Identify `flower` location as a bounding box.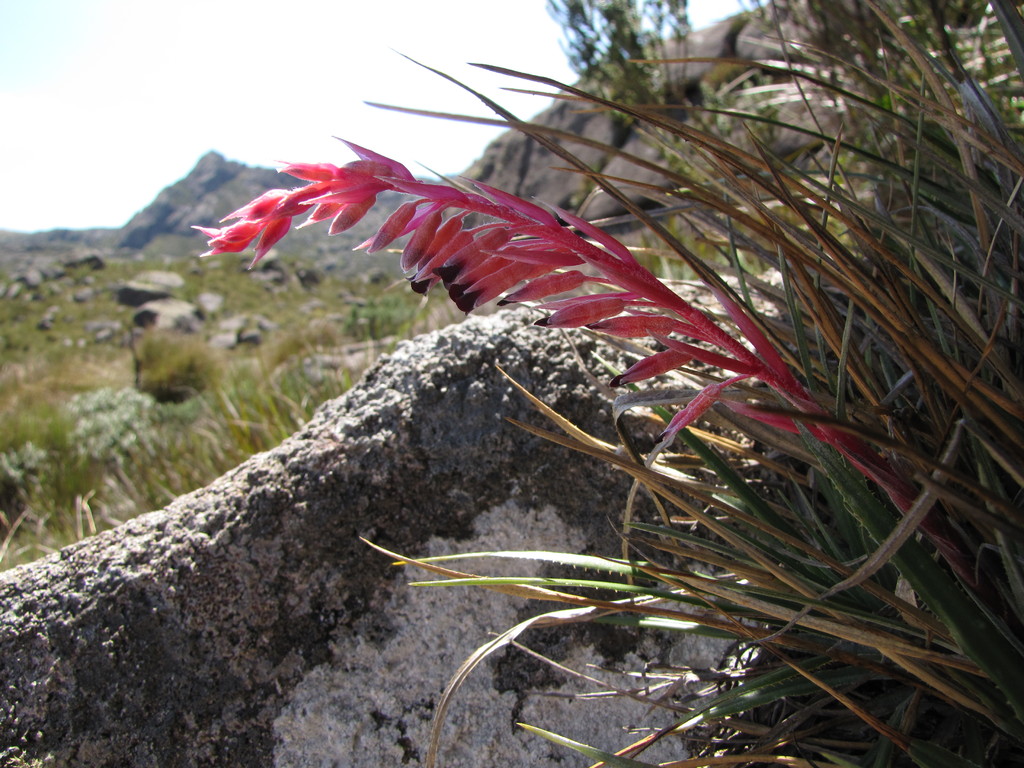
locate(664, 381, 723, 438).
